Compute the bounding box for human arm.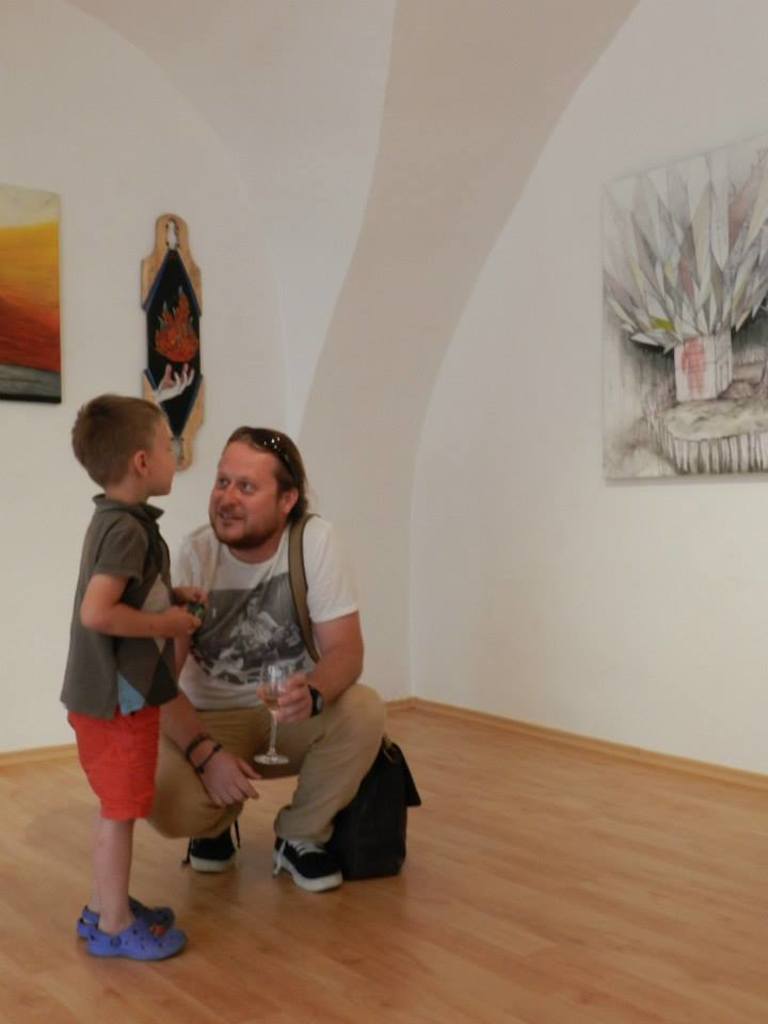
x1=147, y1=560, x2=267, y2=795.
